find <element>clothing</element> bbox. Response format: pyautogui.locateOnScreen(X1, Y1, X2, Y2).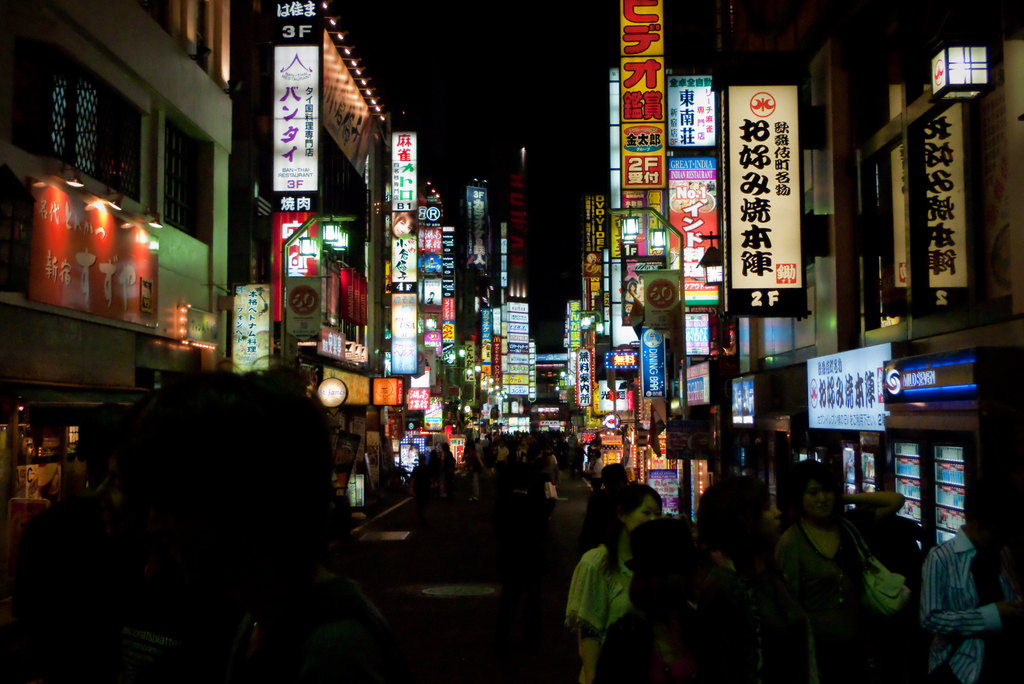
pyautogui.locateOnScreen(571, 542, 626, 633).
